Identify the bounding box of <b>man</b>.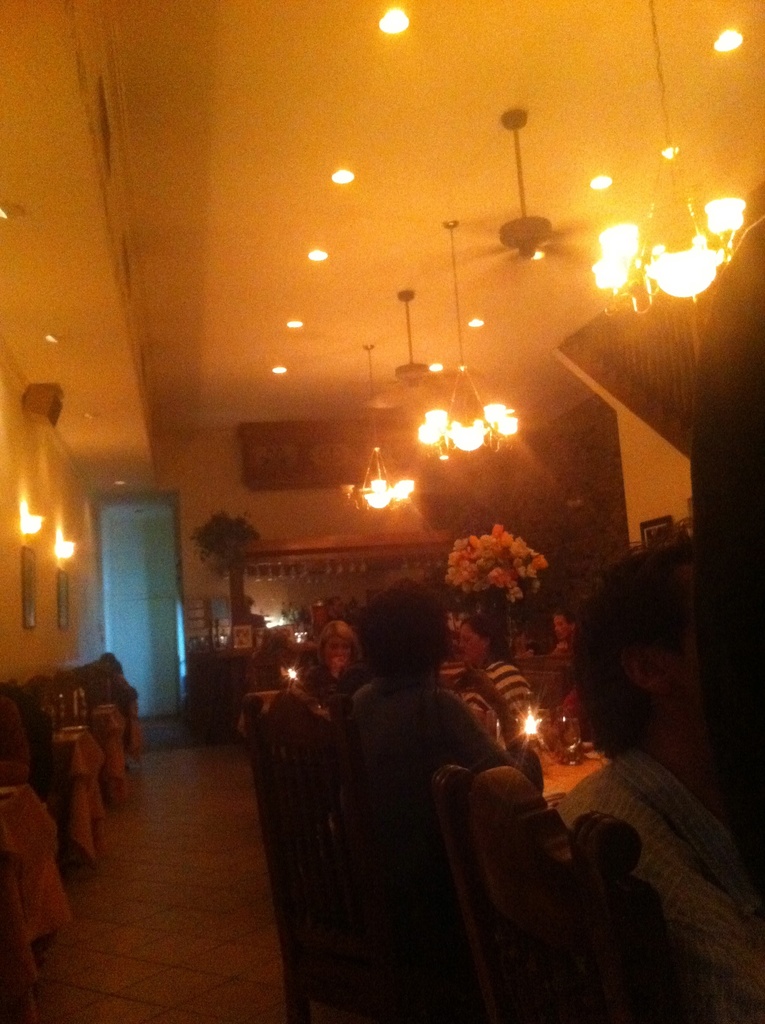
554,535,764,1023.
